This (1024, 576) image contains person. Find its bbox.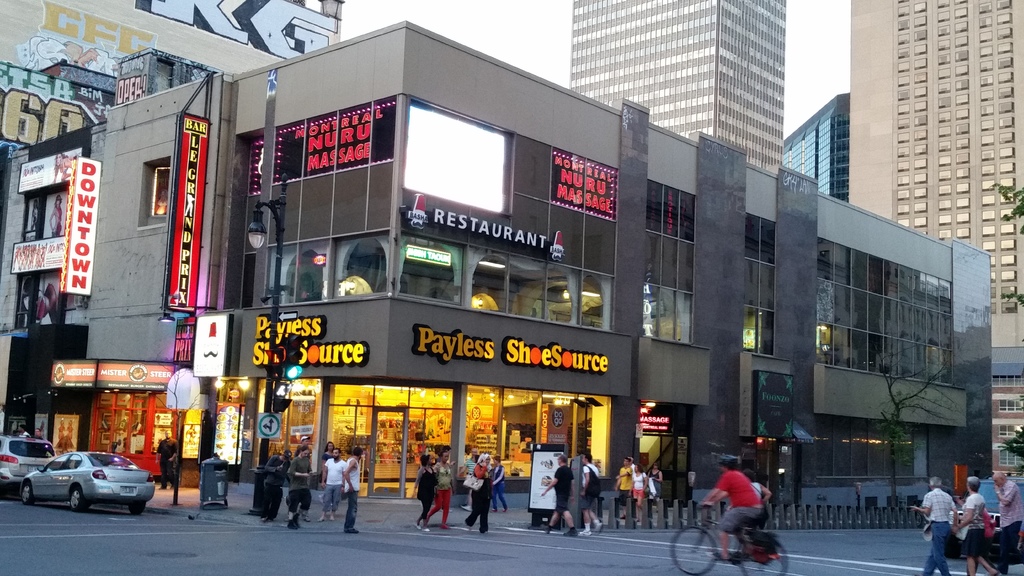
[left=464, top=453, right=489, bottom=533].
